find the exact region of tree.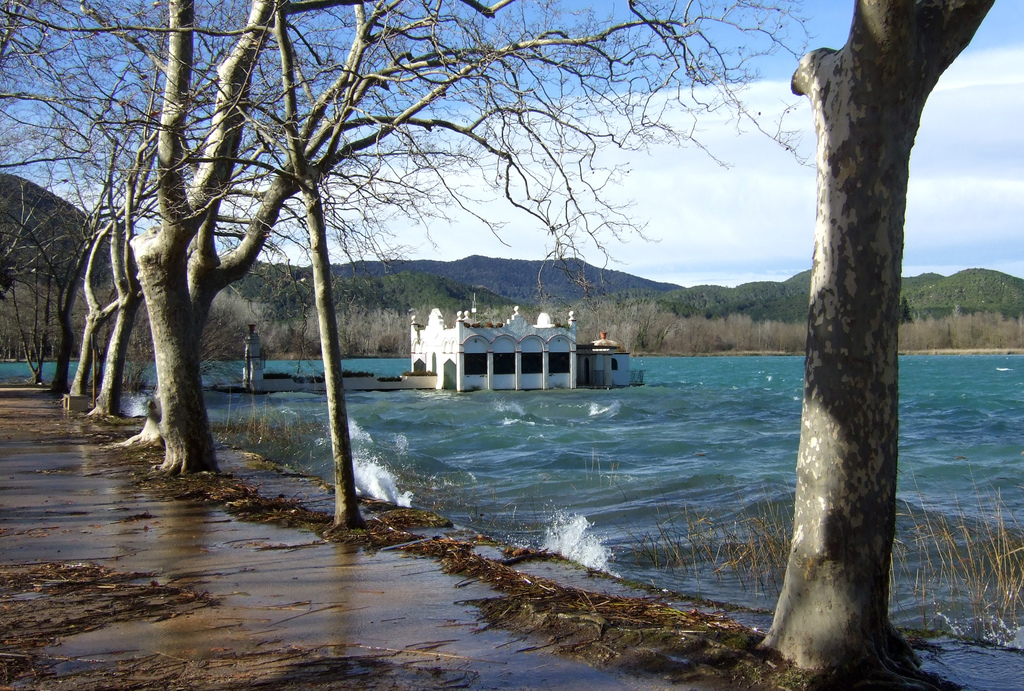
Exact region: select_region(0, 198, 85, 389).
